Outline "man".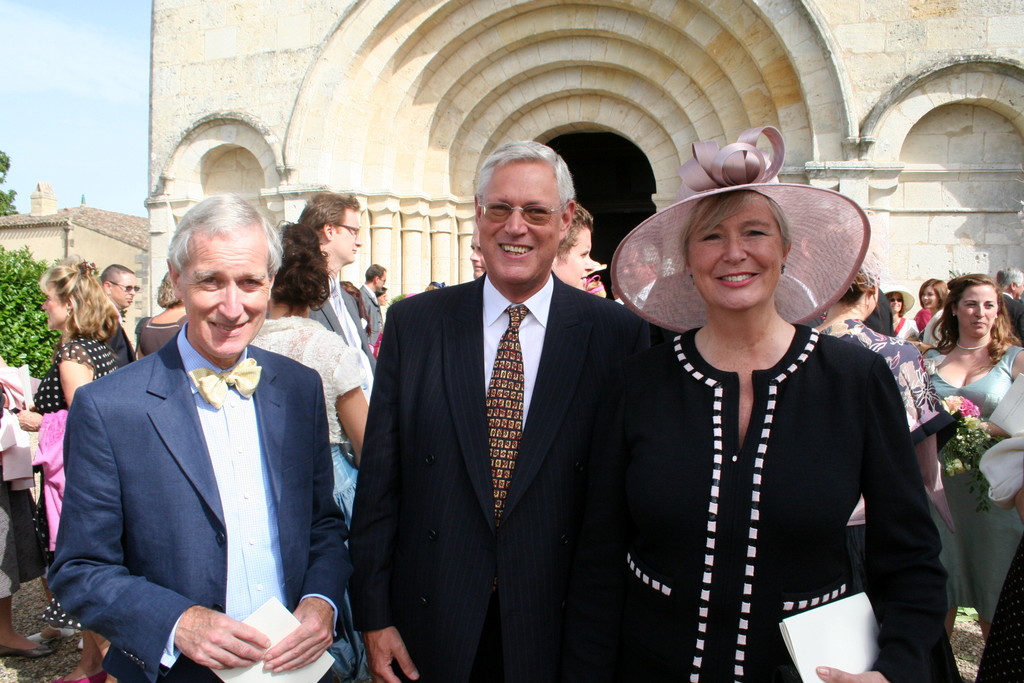
Outline: bbox(355, 262, 385, 346).
